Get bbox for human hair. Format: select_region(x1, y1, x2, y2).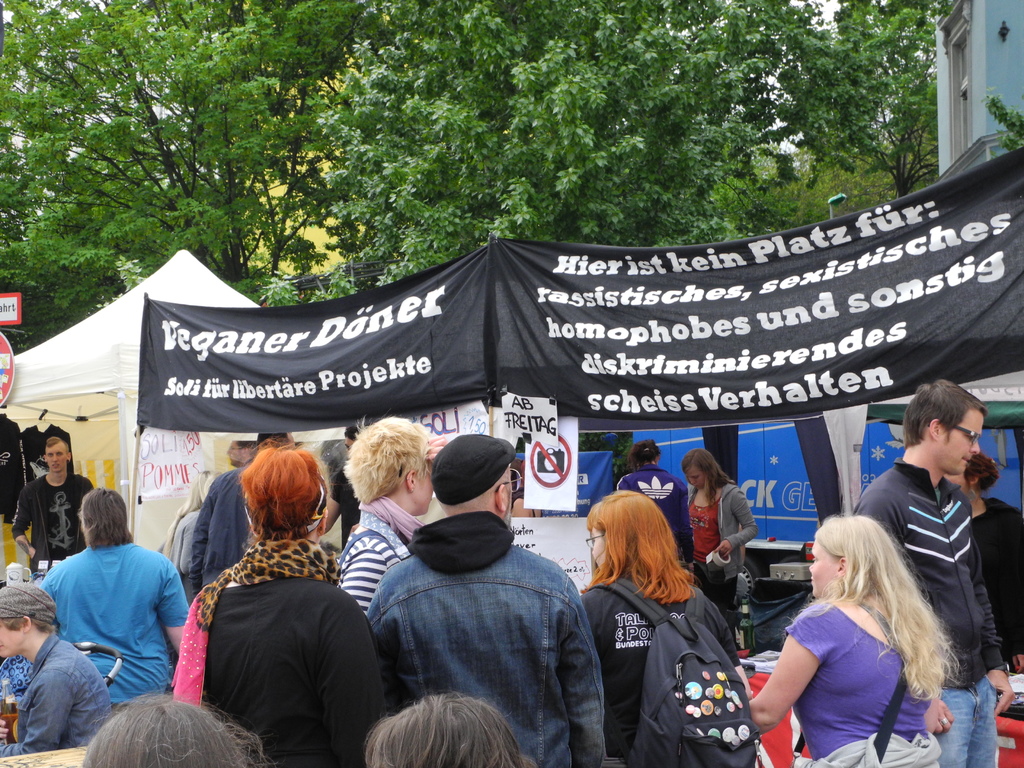
select_region(361, 692, 529, 767).
